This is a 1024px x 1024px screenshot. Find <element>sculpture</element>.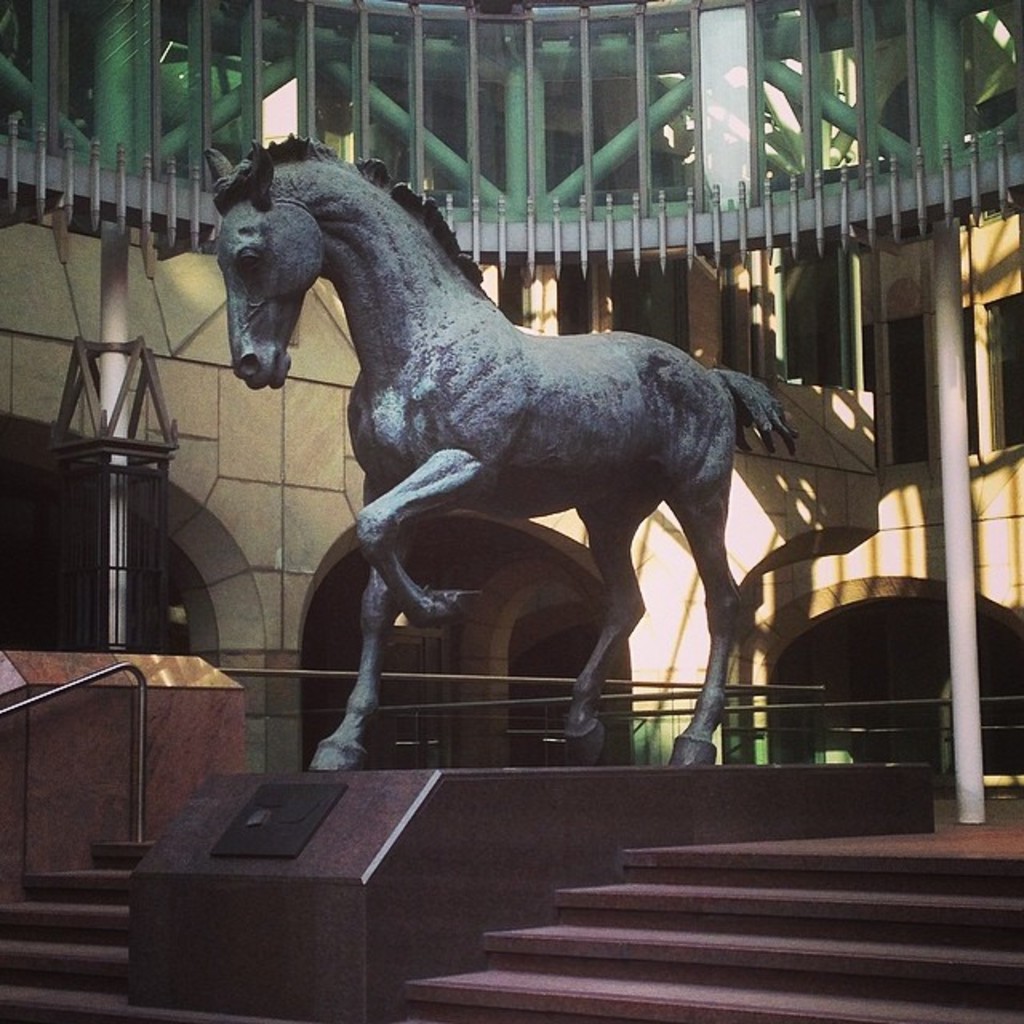
Bounding box: box(211, 96, 872, 784).
